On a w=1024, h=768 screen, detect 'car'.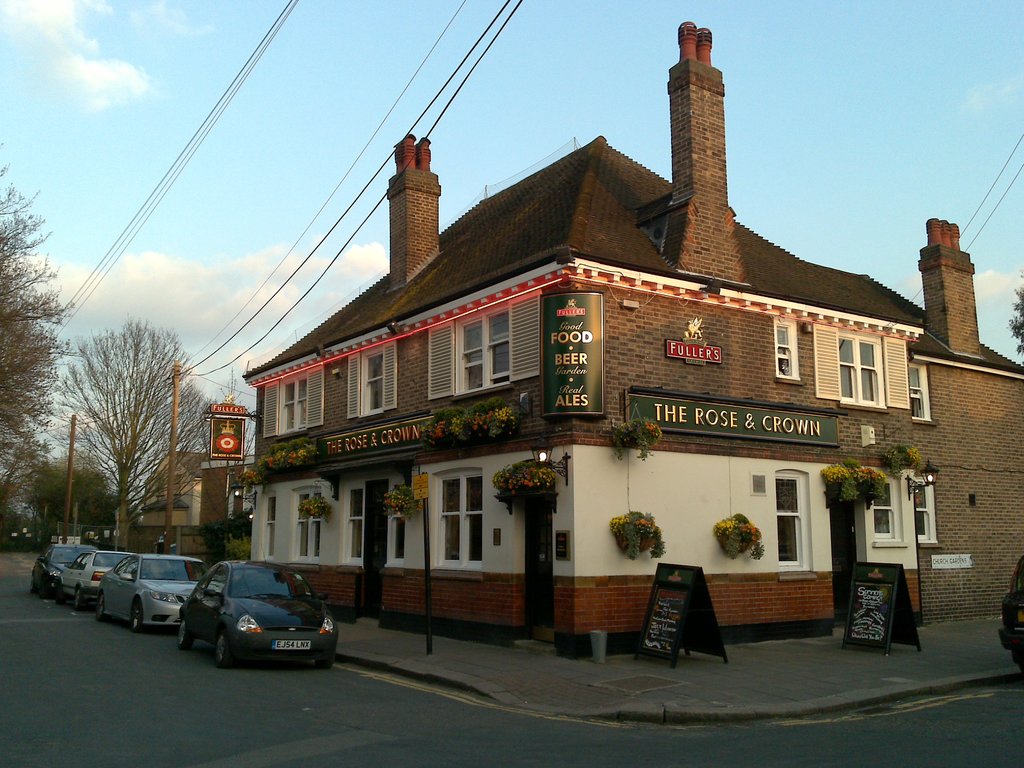
(164, 565, 332, 675).
